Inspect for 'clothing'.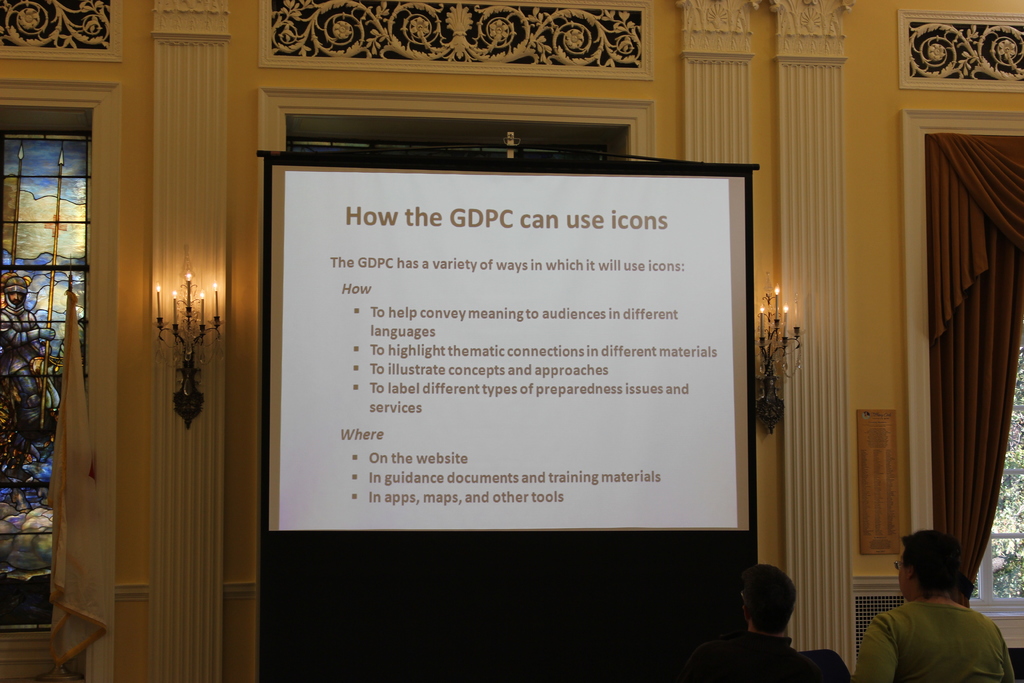
Inspection: 679 633 824 682.
